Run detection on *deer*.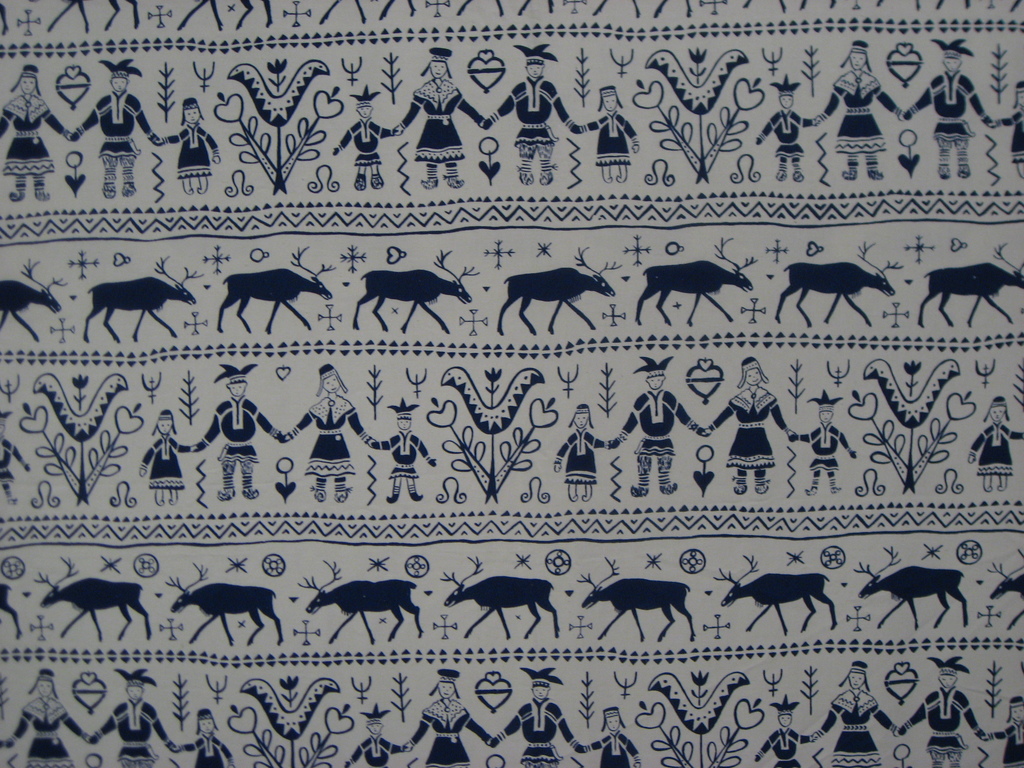
Result: bbox=(578, 555, 694, 641).
